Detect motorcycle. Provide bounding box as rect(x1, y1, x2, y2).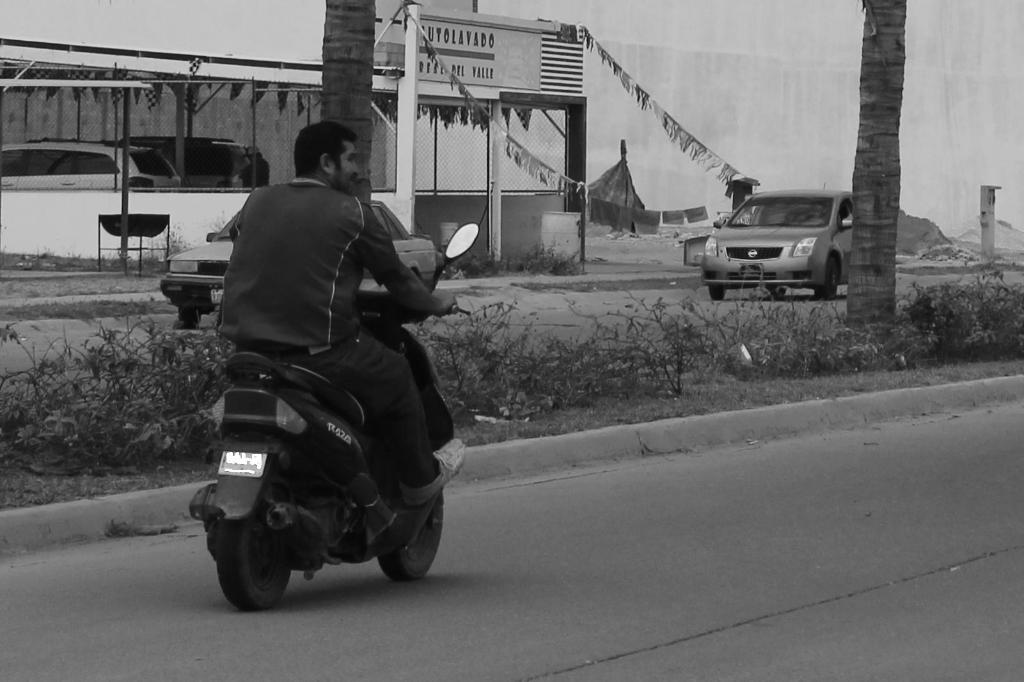
rect(182, 251, 468, 614).
